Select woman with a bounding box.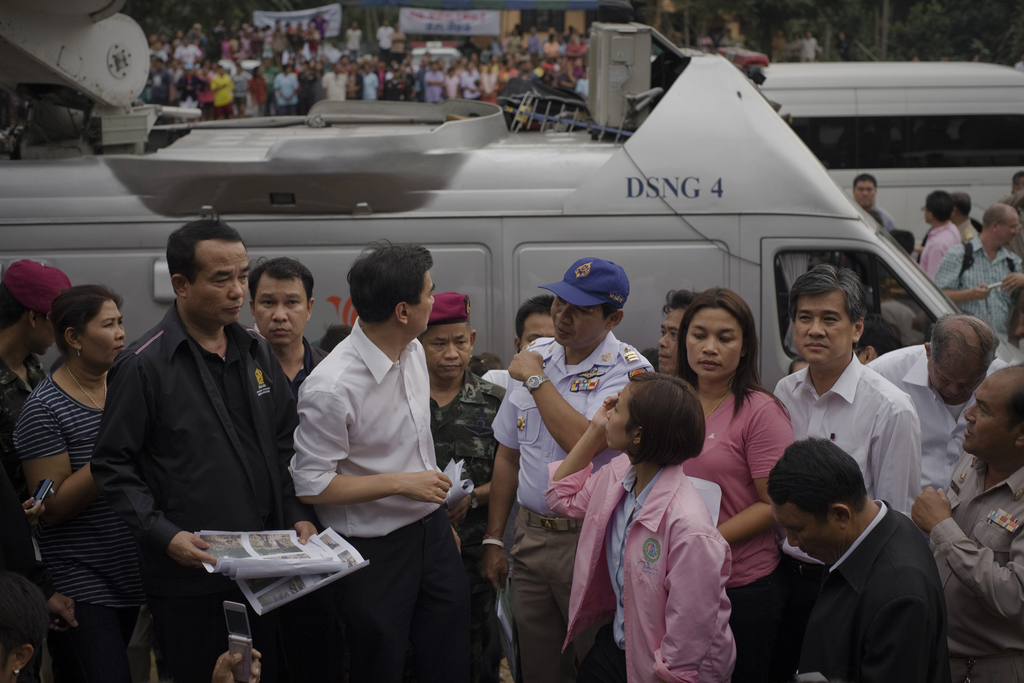
bbox=[667, 284, 794, 682].
